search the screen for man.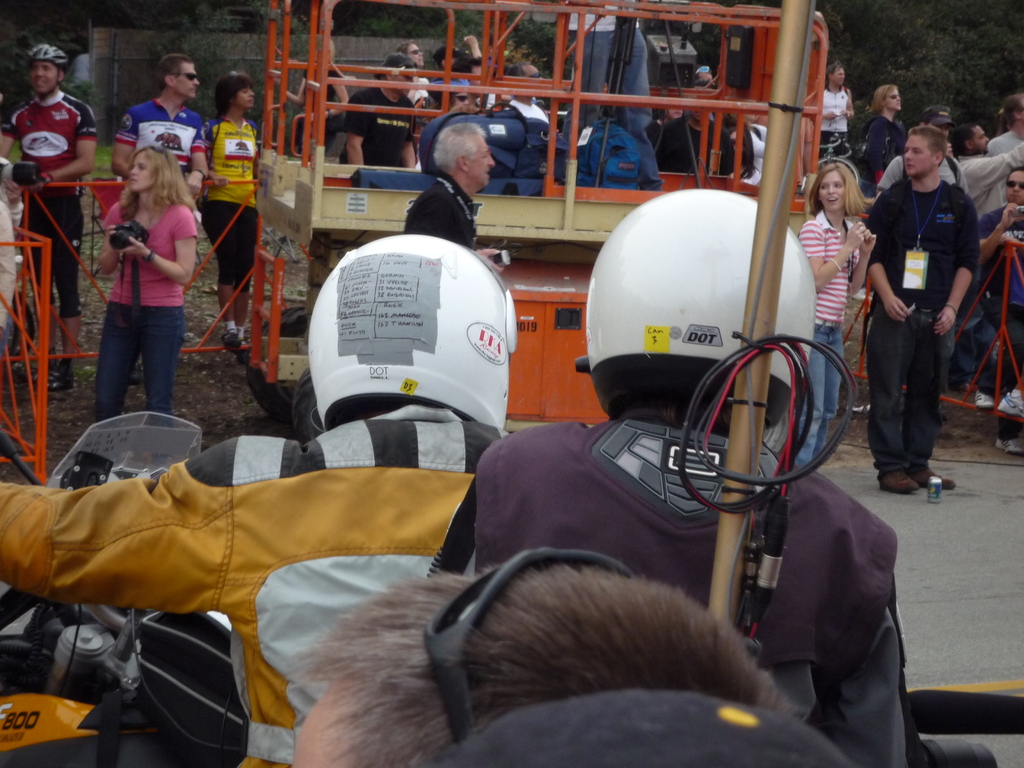
Found at l=340, t=50, r=426, b=166.
